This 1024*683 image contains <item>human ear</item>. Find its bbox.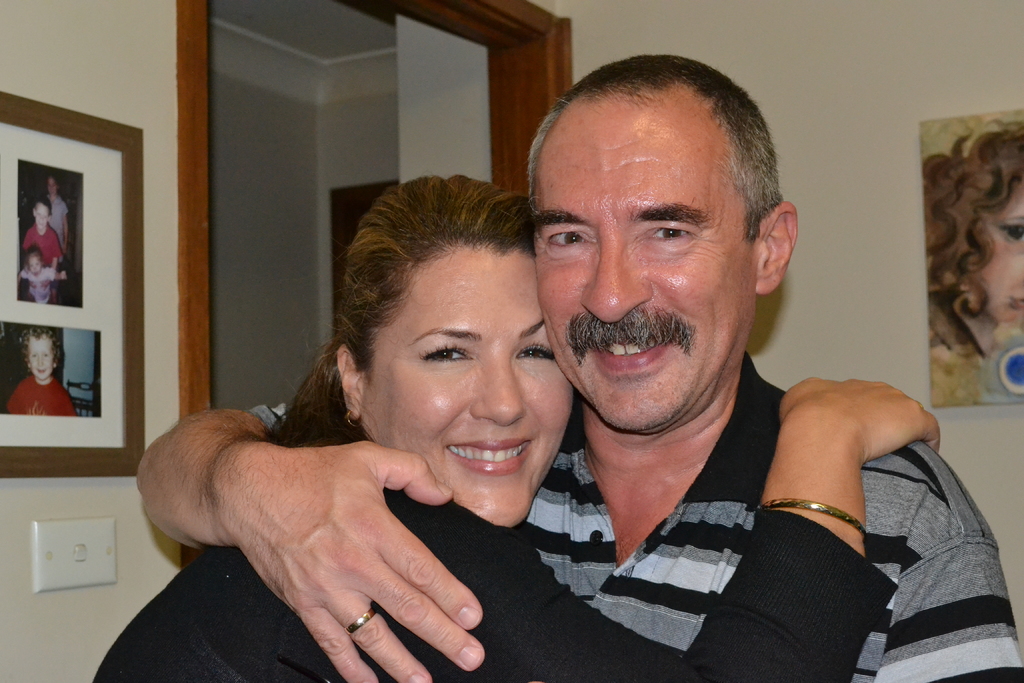
[336,345,366,419].
